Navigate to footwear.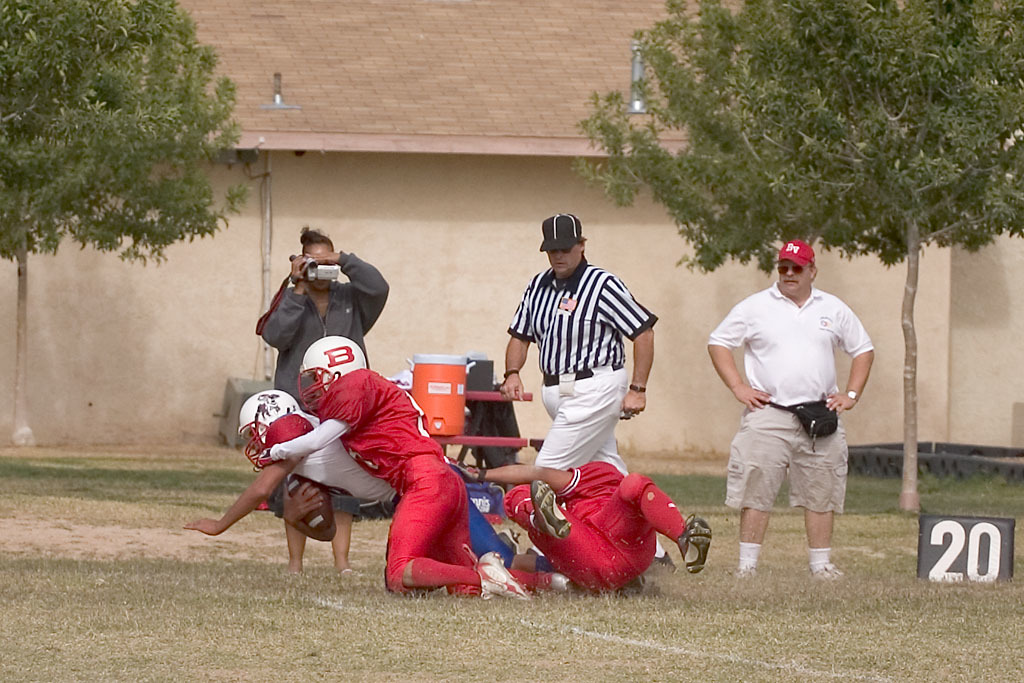
Navigation target: 551,570,578,591.
